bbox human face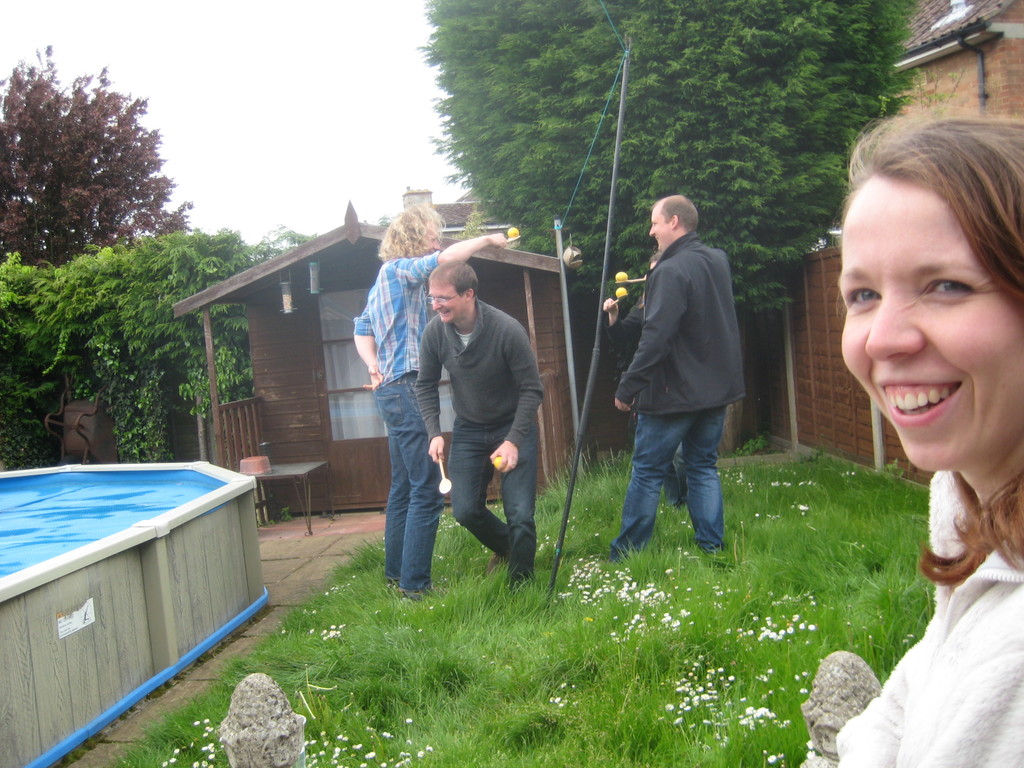
(827, 166, 1023, 466)
